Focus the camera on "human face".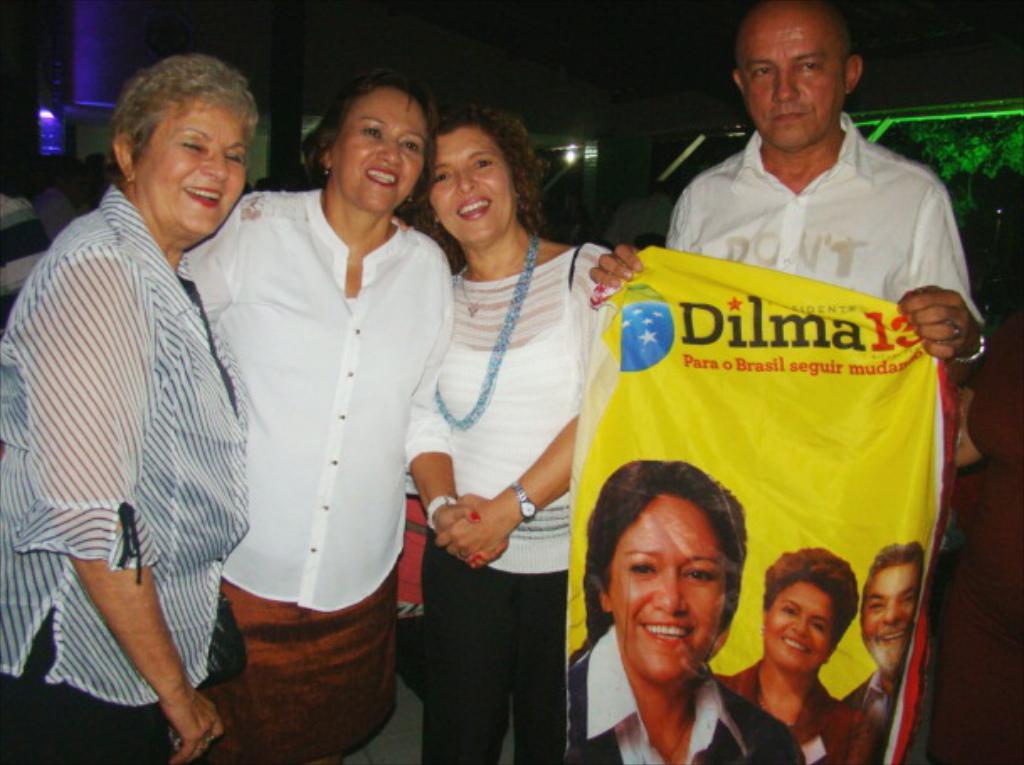
Focus region: {"left": 330, "top": 82, "right": 429, "bottom": 215}.
